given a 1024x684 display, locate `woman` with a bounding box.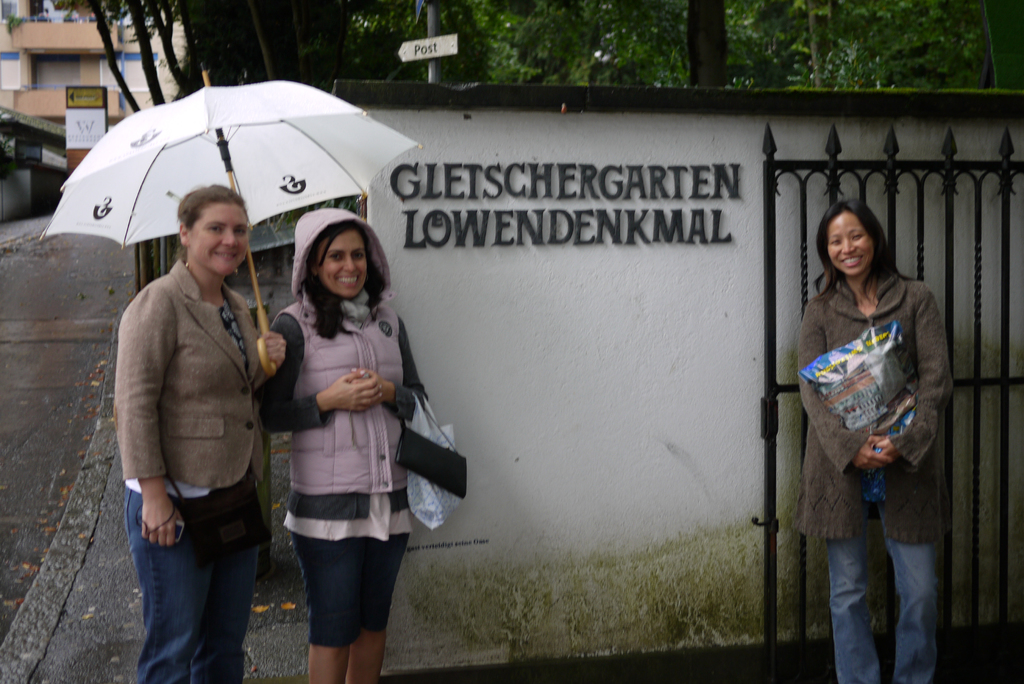
Located: x1=796 y1=196 x2=941 y2=683.
